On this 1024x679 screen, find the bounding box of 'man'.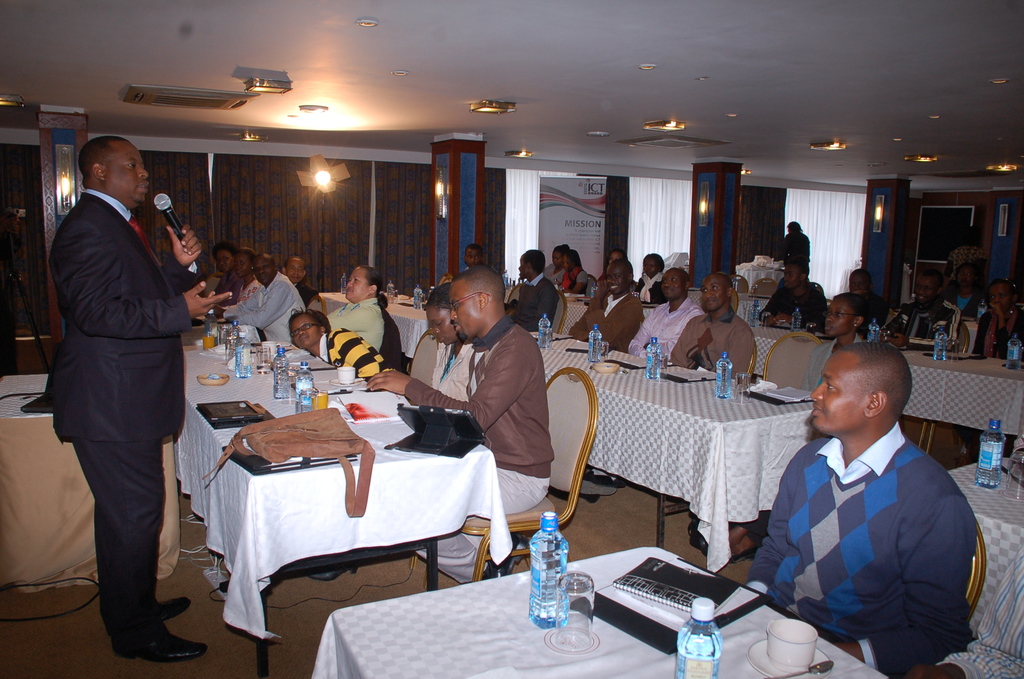
Bounding box: x1=755, y1=258, x2=828, y2=332.
